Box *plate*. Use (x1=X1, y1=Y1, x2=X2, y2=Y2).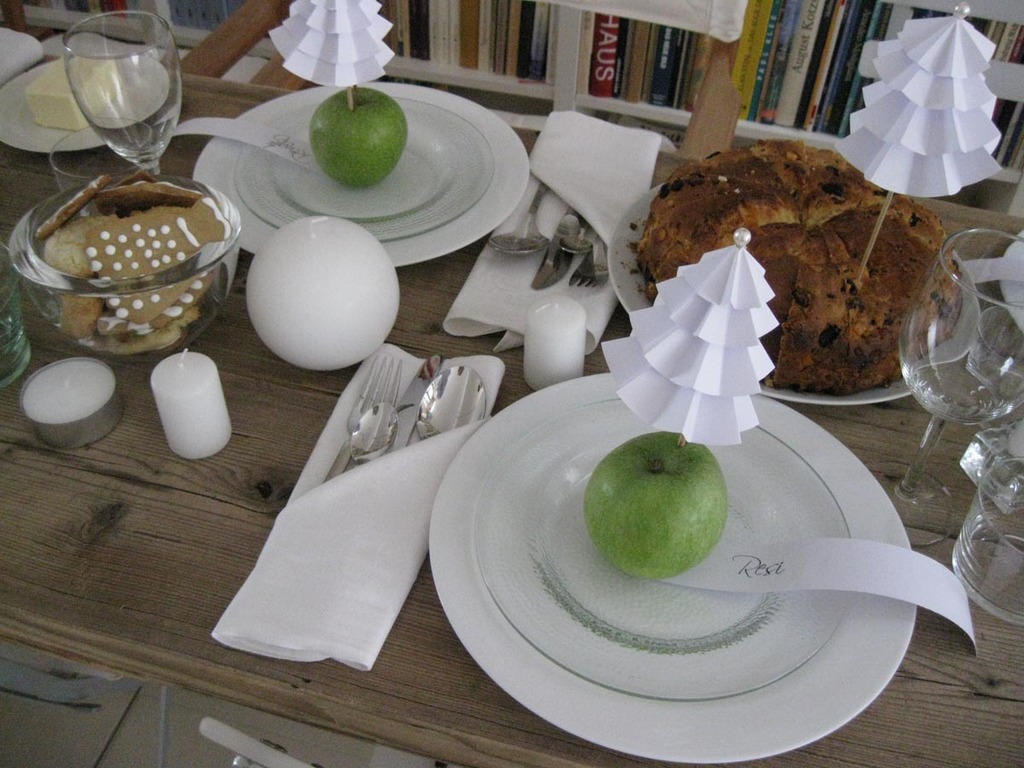
(x1=470, y1=395, x2=856, y2=703).
